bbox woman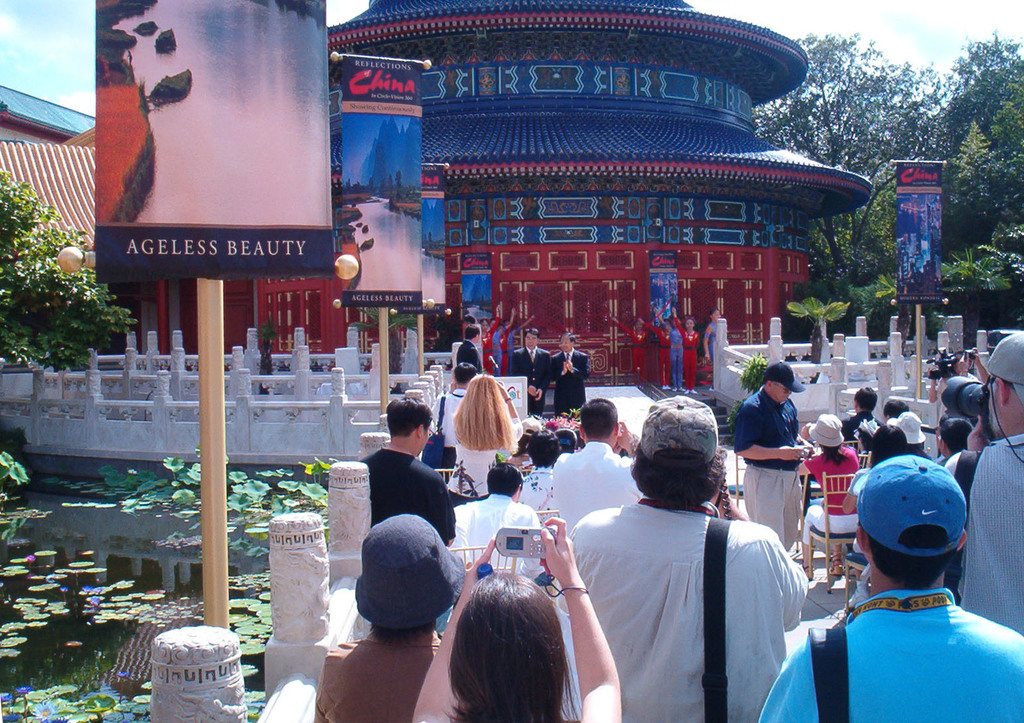
box(840, 417, 904, 577)
